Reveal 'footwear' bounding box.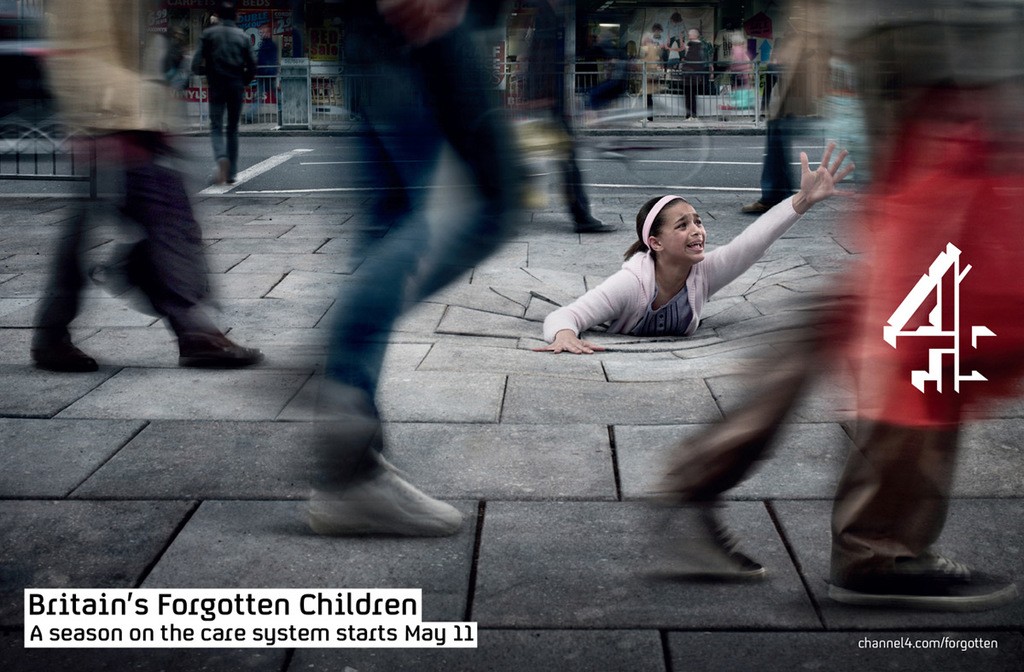
Revealed: rect(214, 156, 229, 182).
